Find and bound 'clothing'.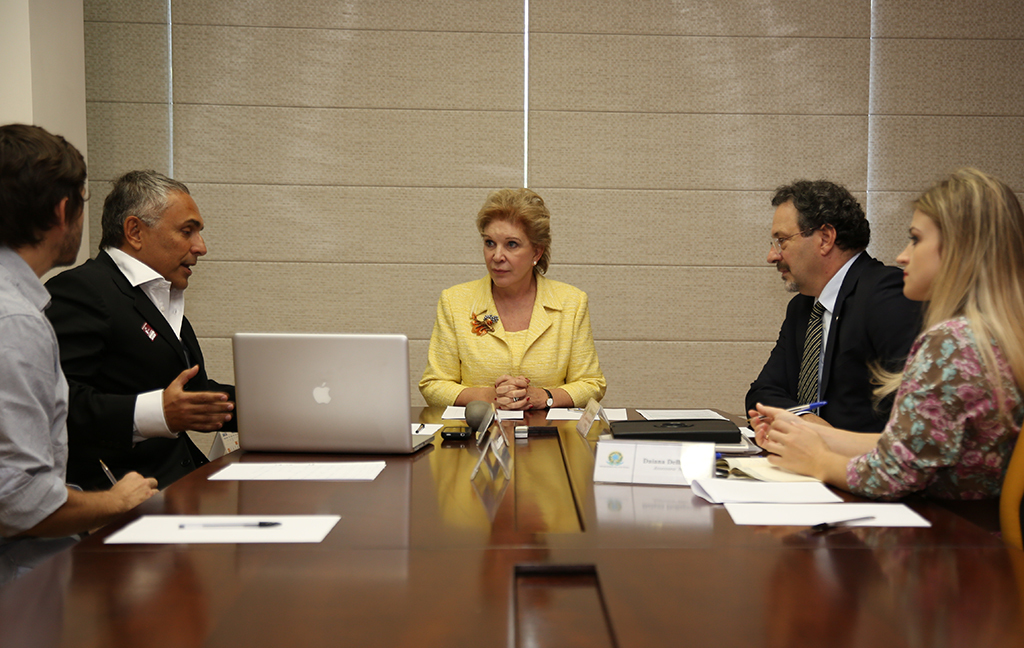
Bound: <box>427,271,614,403</box>.
